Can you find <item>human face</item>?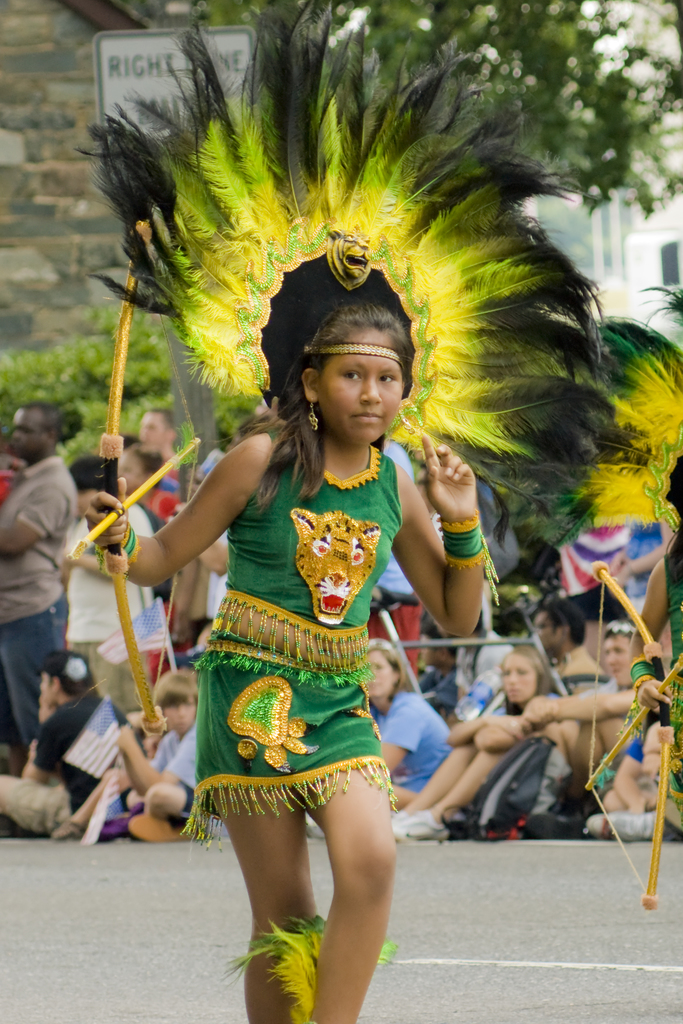
Yes, bounding box: select_region(536, 612, 557, 648).
